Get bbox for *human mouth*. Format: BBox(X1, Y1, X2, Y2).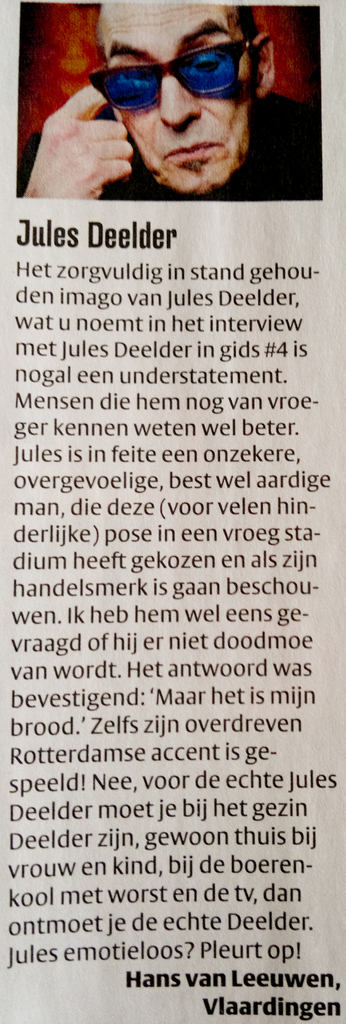
BBox(162, 141, 218, 164).
